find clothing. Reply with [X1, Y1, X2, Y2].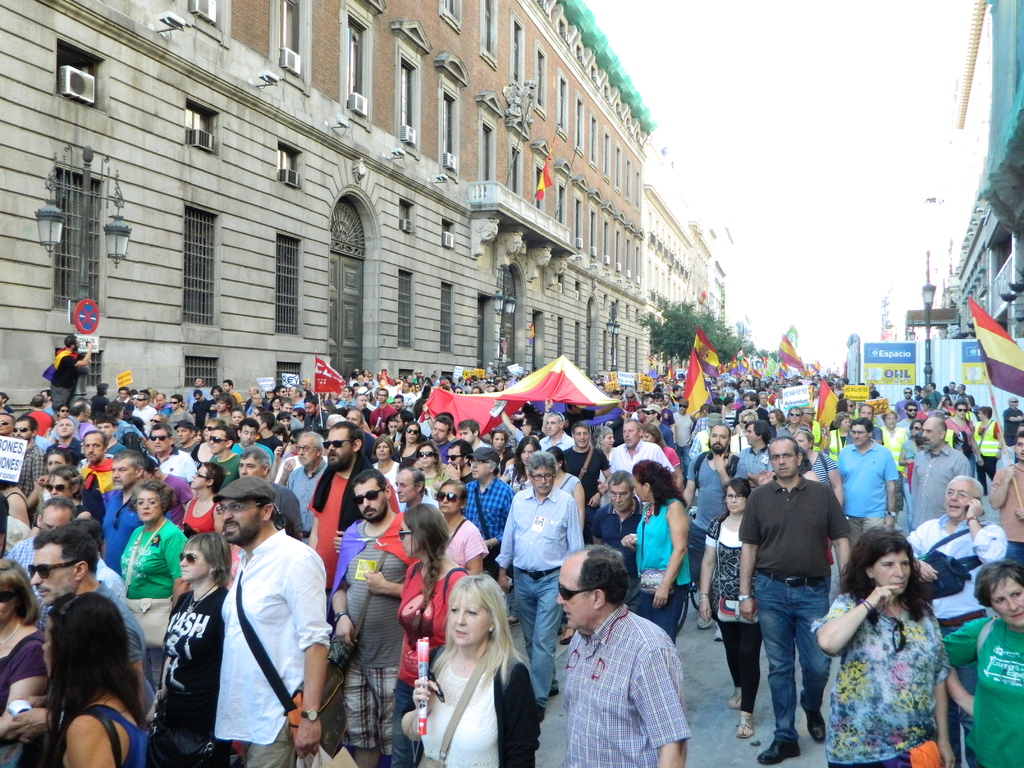
[558, 444, 612, 506].
